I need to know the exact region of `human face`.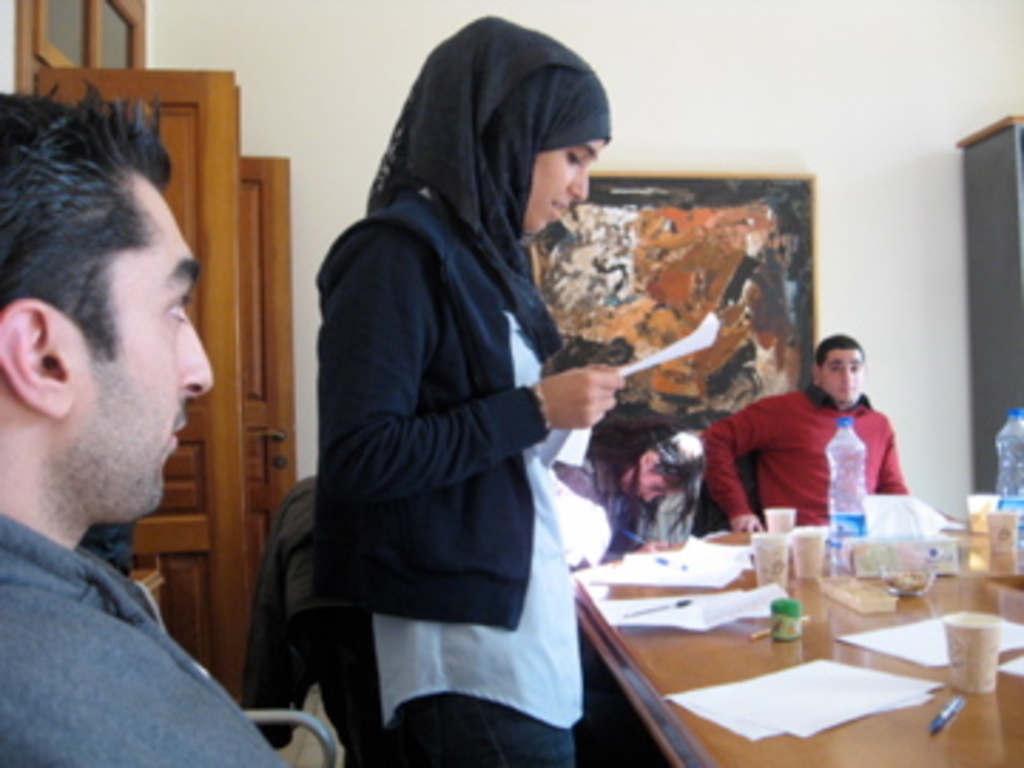
Region: [819,347,865,401].
